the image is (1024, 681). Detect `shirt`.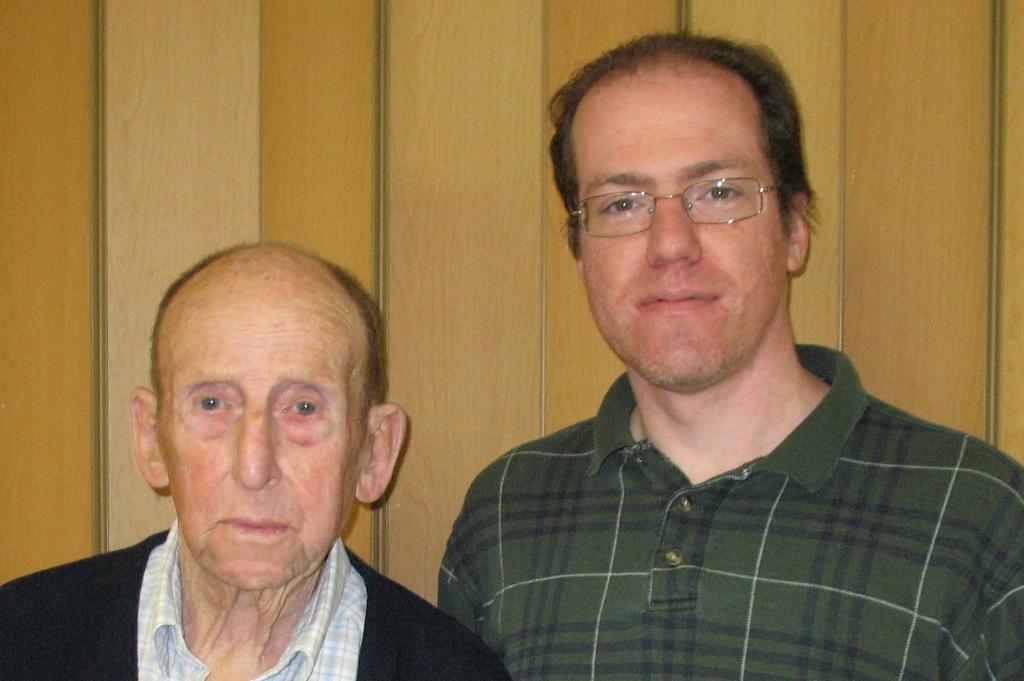
Detection: {"left": 138, "top": 515, "right": 369, "bottom": 680}.
